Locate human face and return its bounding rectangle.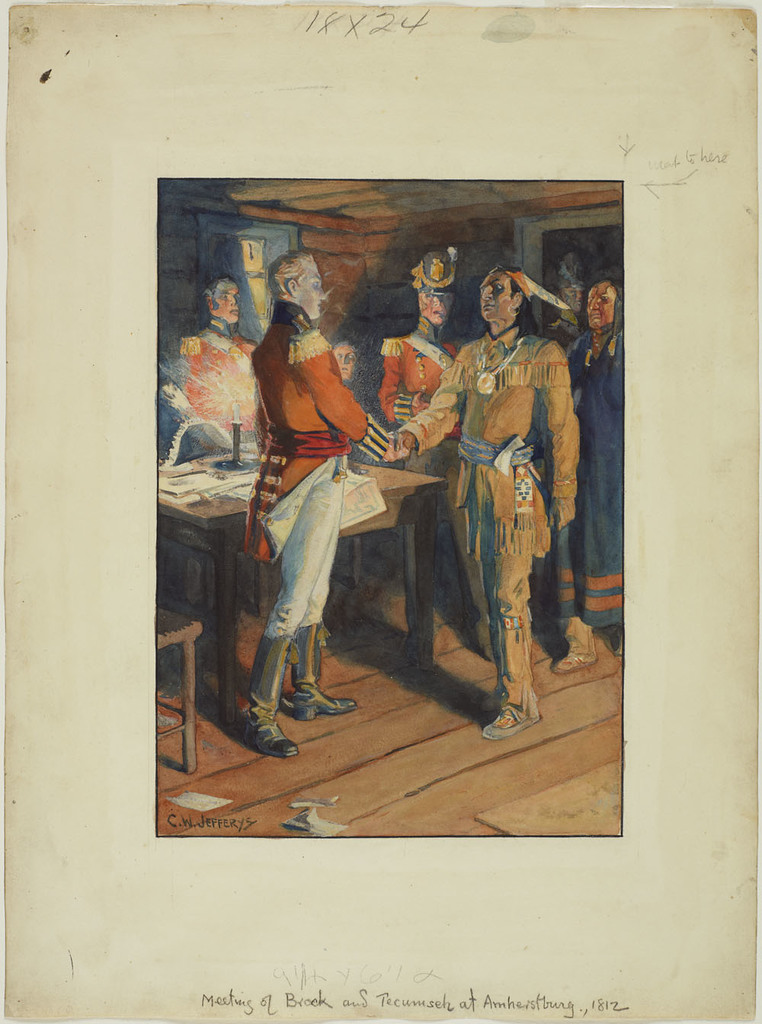
x1=296, y1=258, x2=328, y2=318.
